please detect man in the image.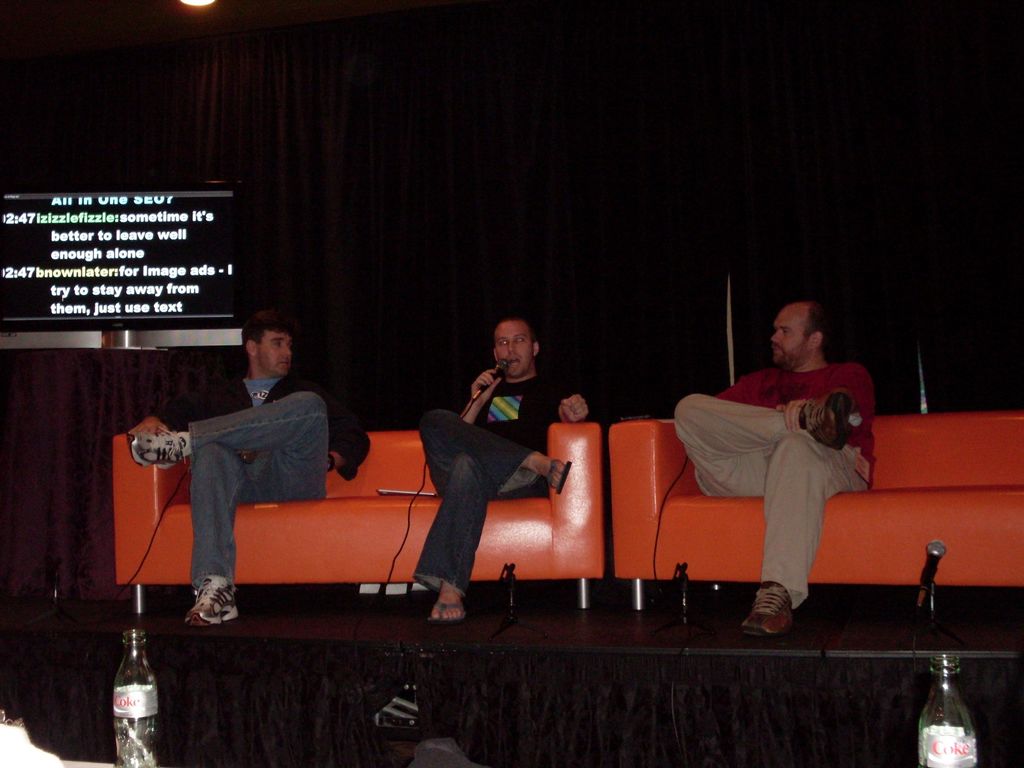
rect(678, 305, 875, 638).
